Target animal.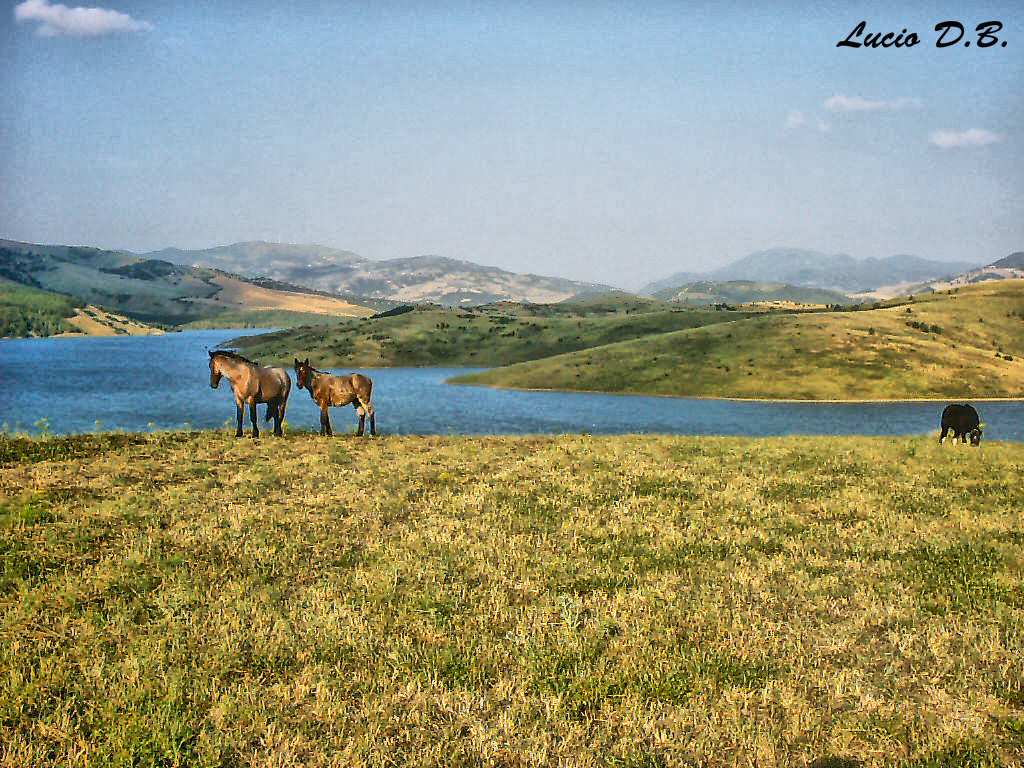
Target region: left=938, top=406, right=985, bottom=451.
